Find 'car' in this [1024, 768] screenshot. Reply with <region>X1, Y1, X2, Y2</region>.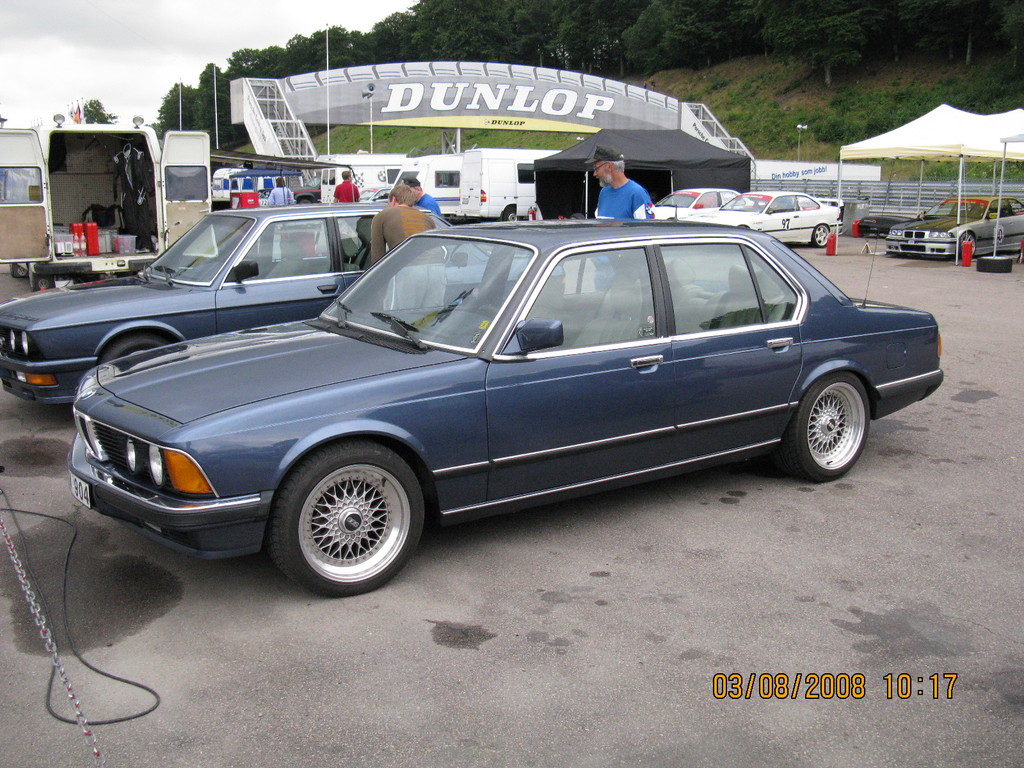
<region>816, 196, 842, 216</region>.
